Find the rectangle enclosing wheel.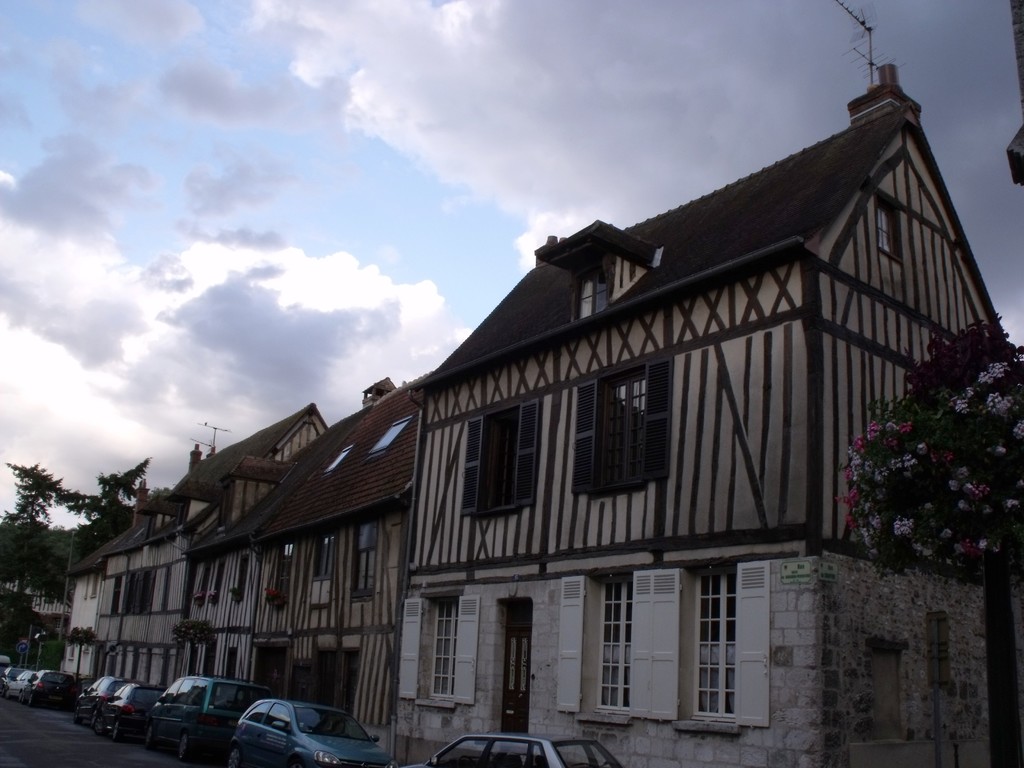
{"x1": 28, "y1": 695, "x2": 36, "y2": 705}.
